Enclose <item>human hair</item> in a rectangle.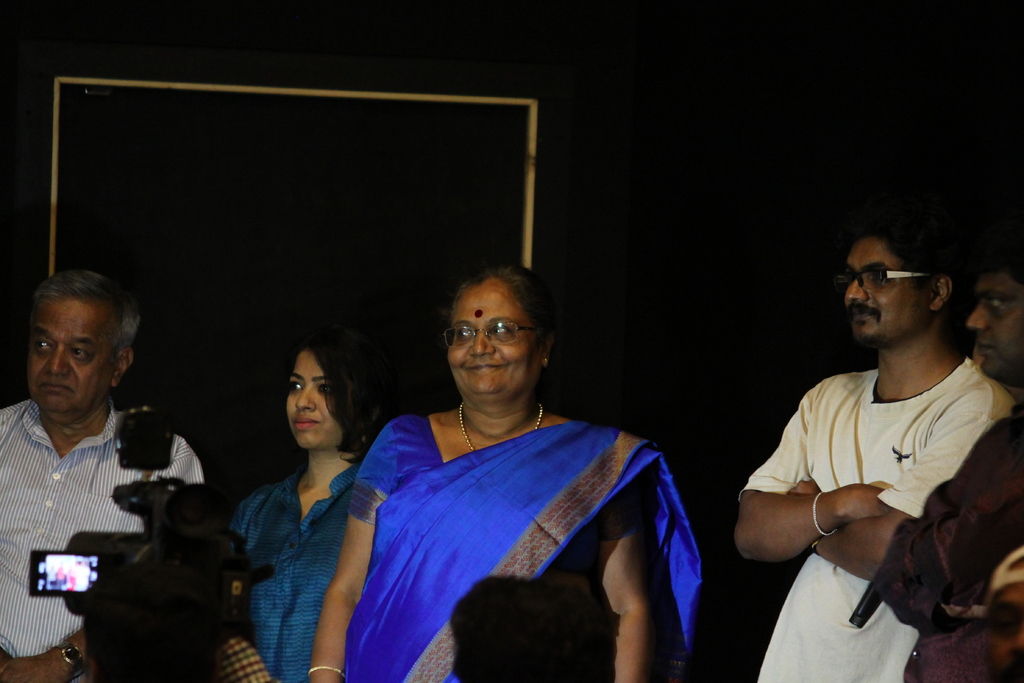
bbox=[863, 219, 943, 303].
